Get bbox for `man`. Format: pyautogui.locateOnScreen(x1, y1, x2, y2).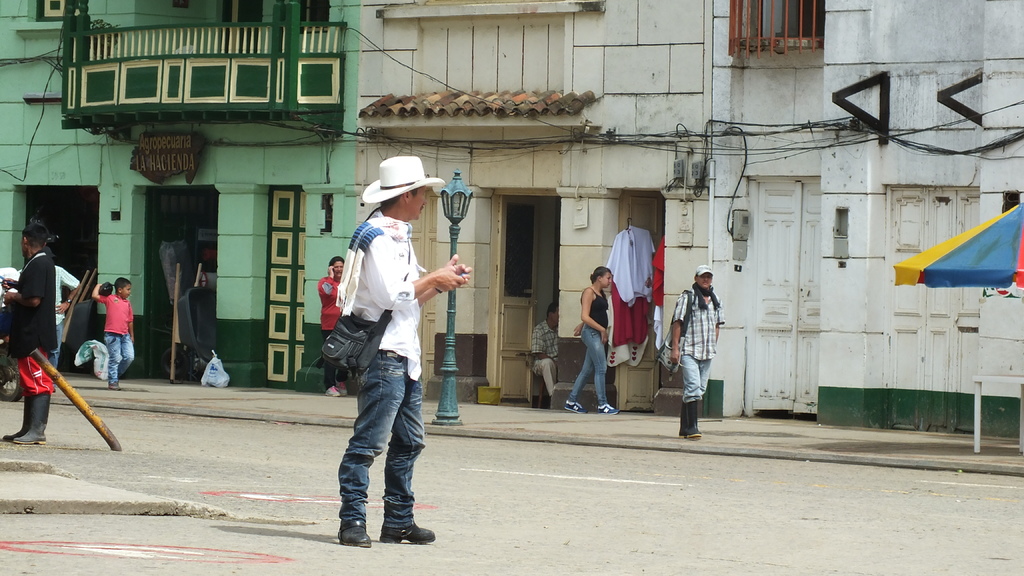
pyautogui.locateOnScreen(0, 215, 56, 446).
